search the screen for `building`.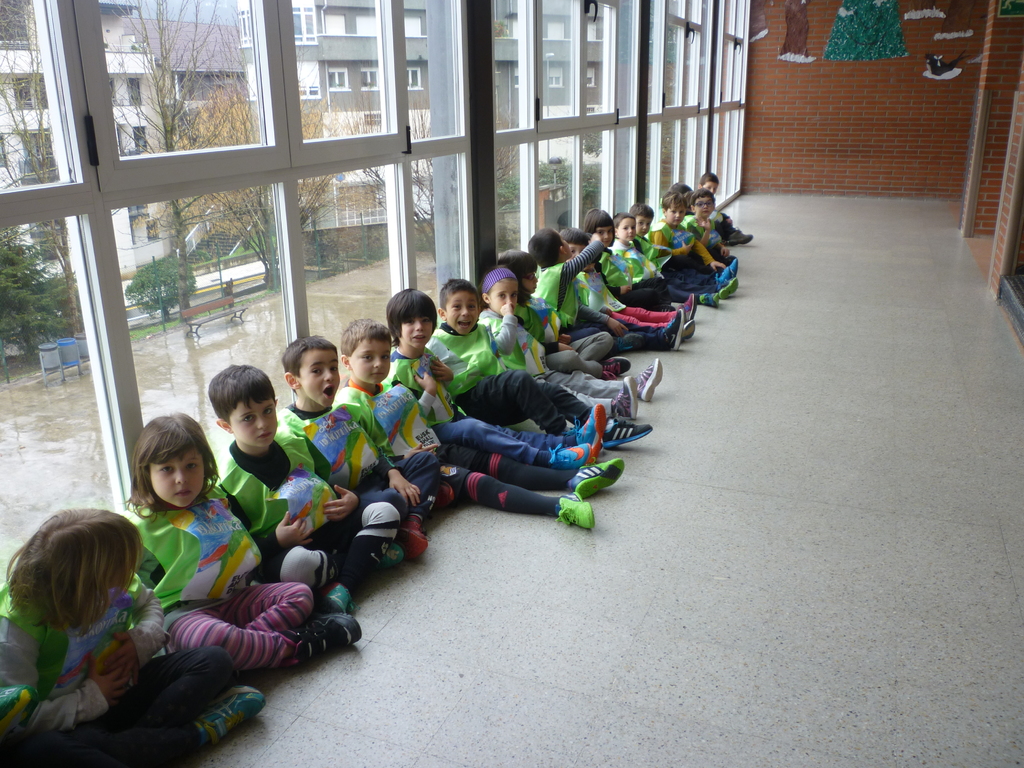
Found at rect(241, 4, 609, 233).
